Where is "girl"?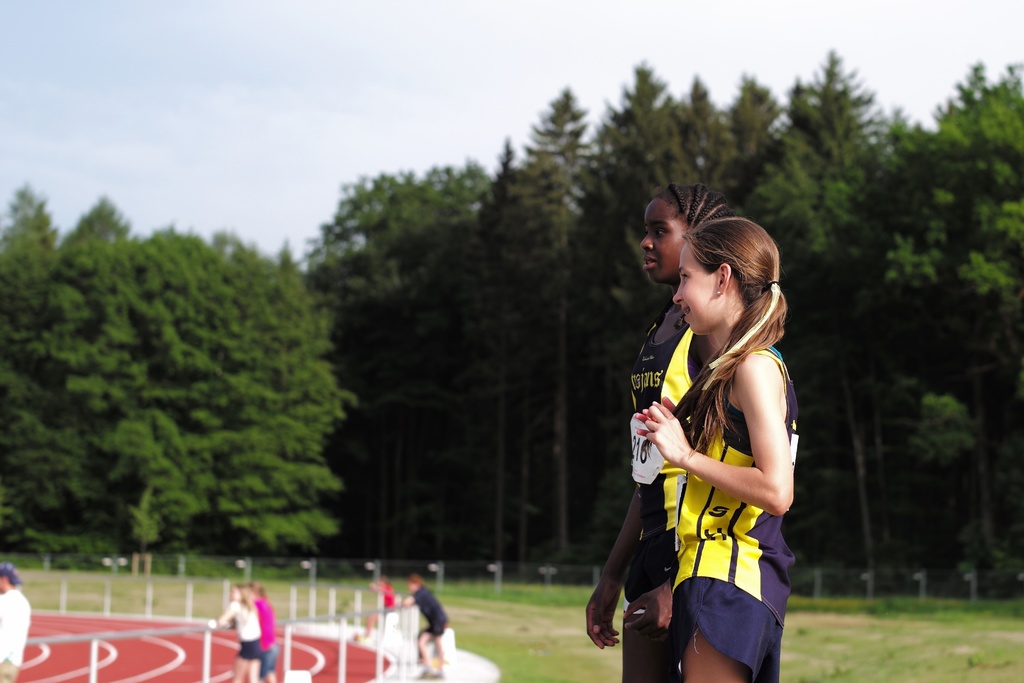
bbox=(586, 180, 721, 680).
